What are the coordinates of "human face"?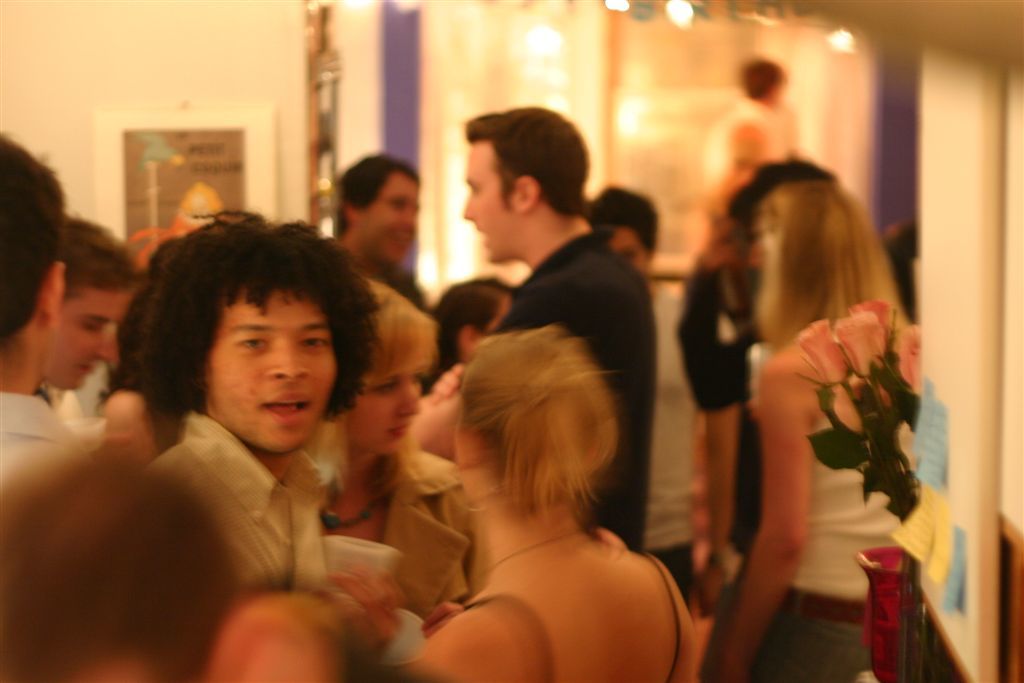
box(199, 286, 340, 455).
